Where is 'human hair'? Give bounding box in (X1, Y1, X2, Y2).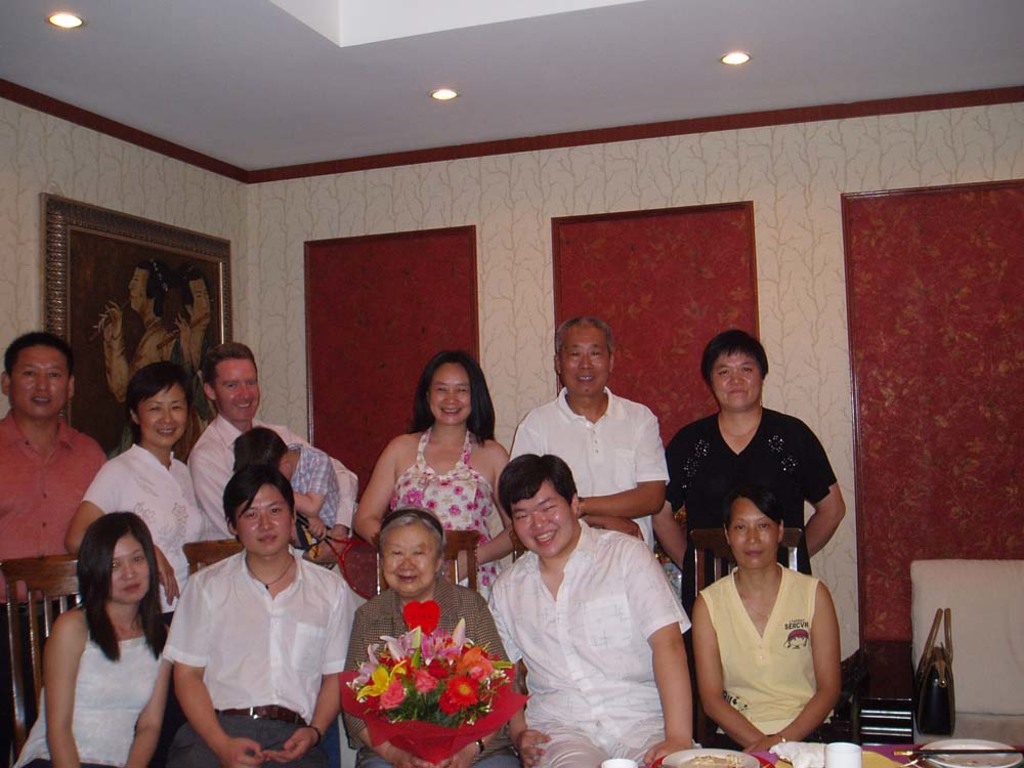
(198, 340, 263, 411).
